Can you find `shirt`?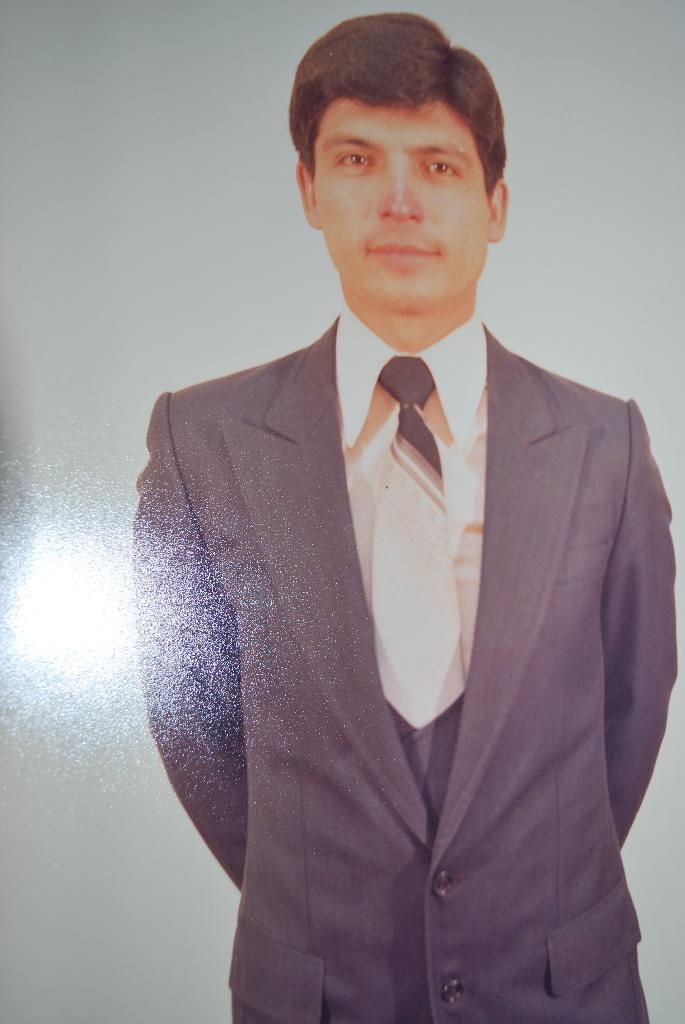
Yes, bounding box: bbox(331, 304, 483, 680).
